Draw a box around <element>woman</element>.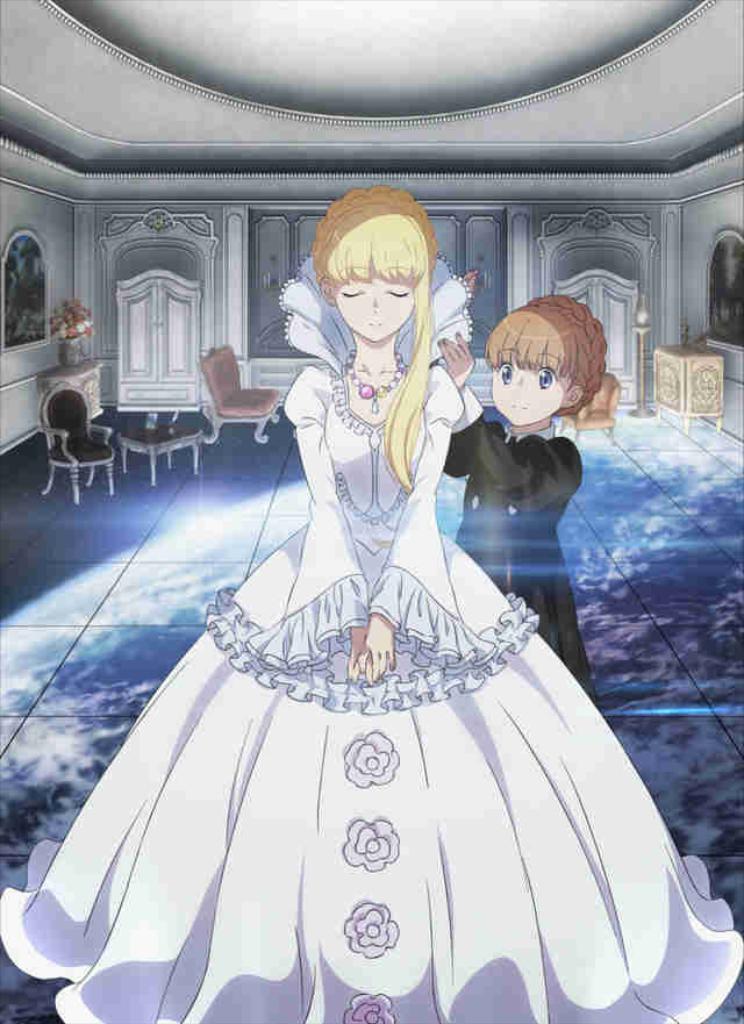
63/208/658/965.
